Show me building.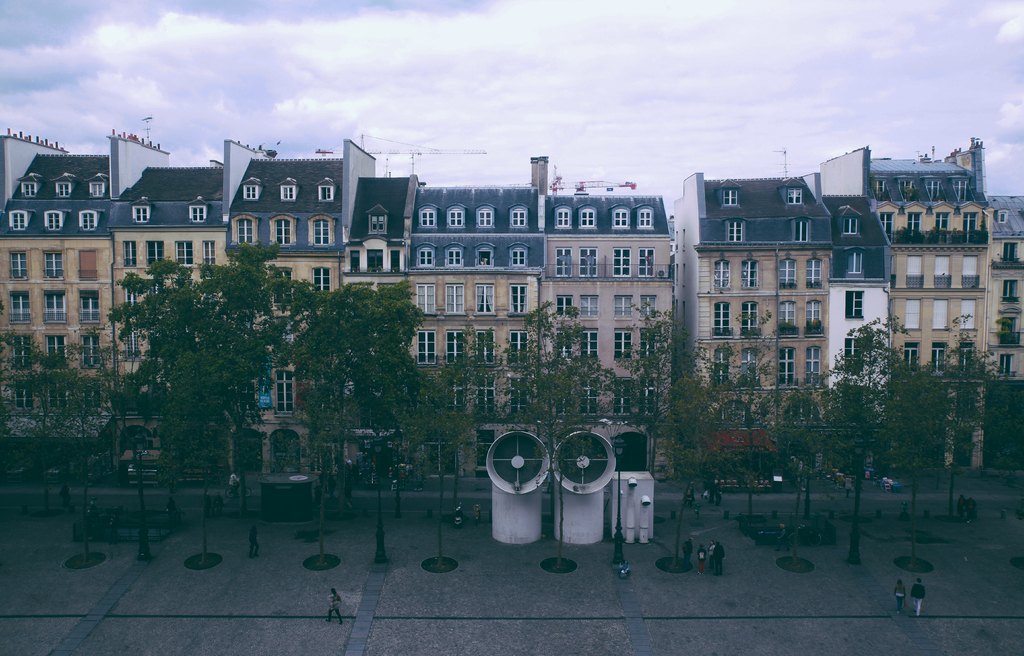
building is here: 977/192/1023/397.
